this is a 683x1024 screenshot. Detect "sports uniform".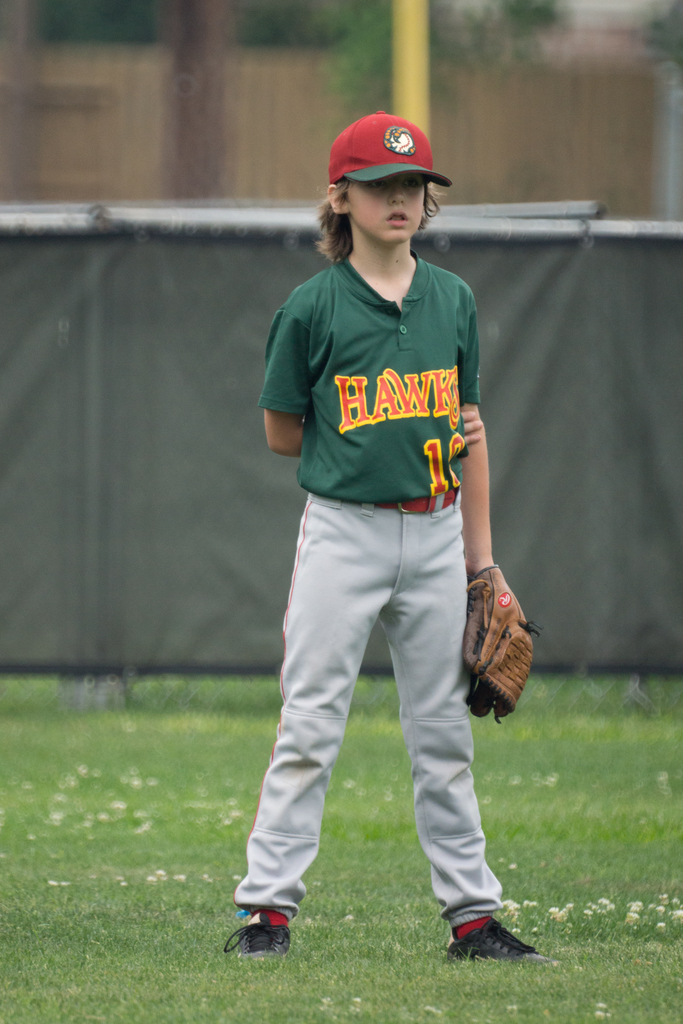
<bbox>229, 244, 499, 918</bbox>.
